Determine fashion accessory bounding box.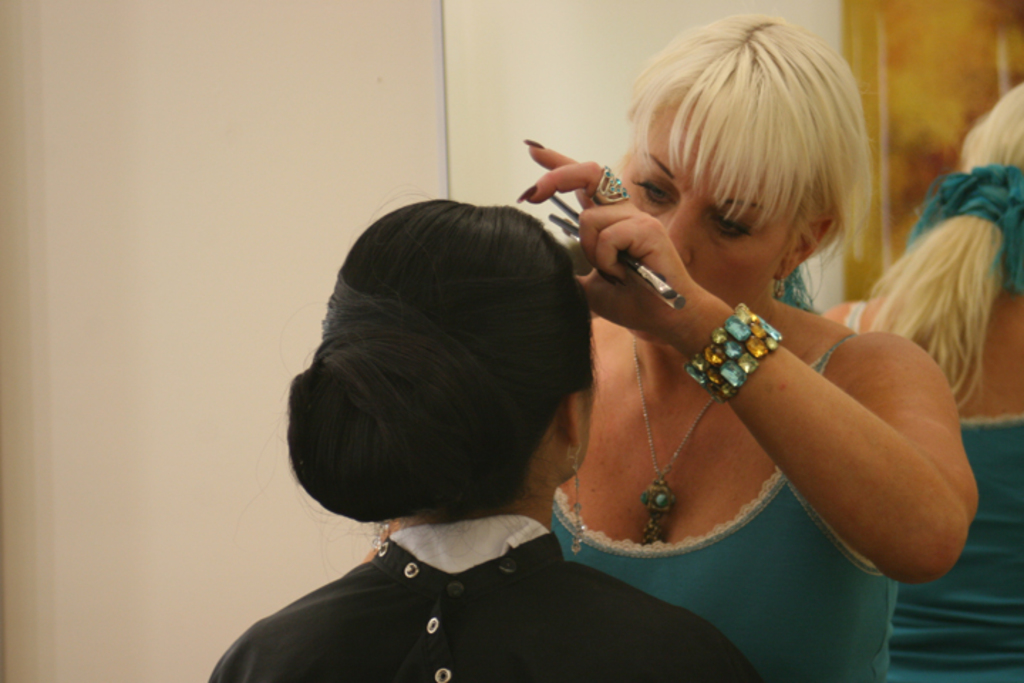
Determined: bbox=(774, 269, 792, 299).
